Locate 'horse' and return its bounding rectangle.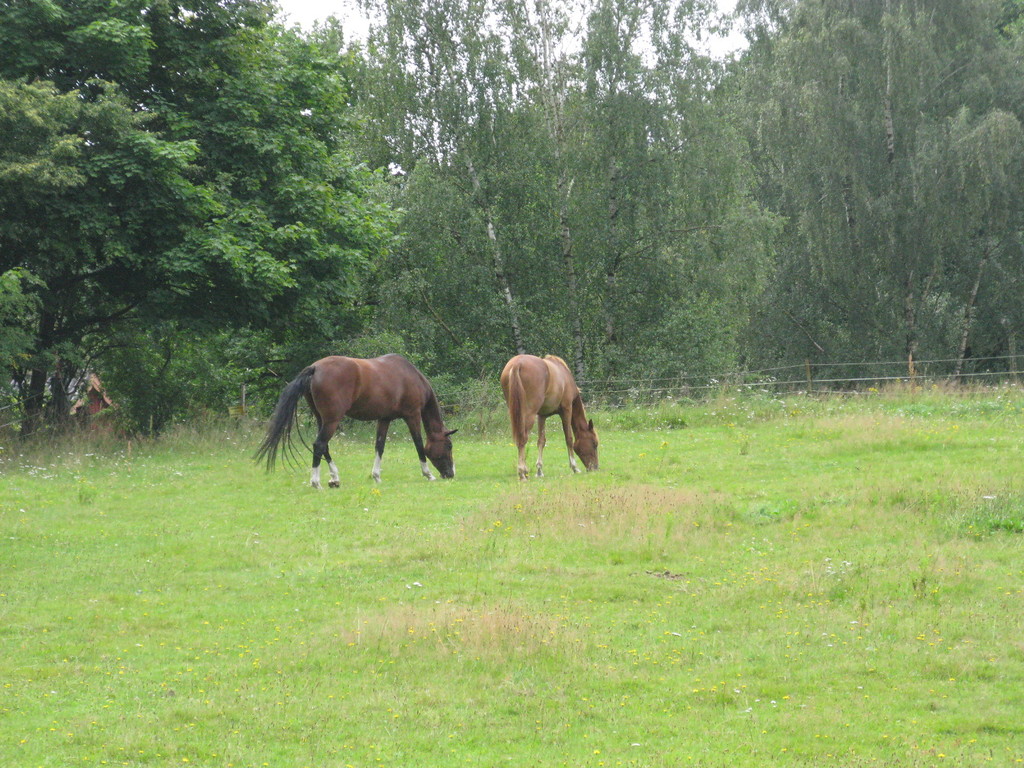
[left=250, top=355, right=460, bottom=493].
